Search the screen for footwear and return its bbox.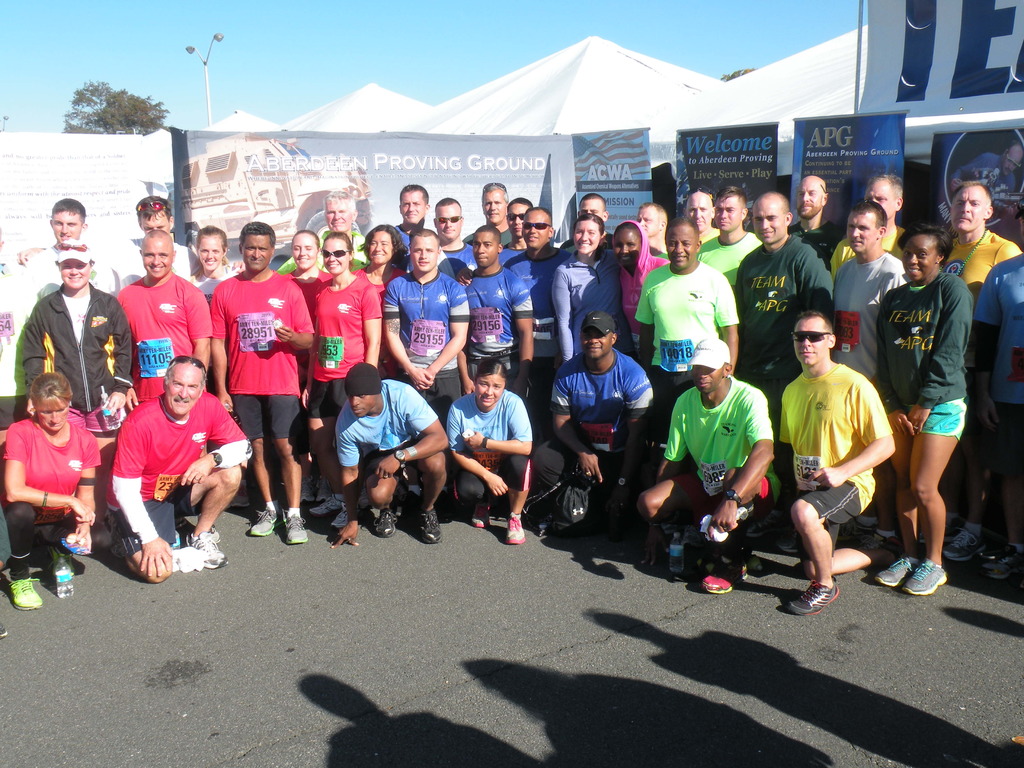
Found: region(874, 553, 922, 589).
